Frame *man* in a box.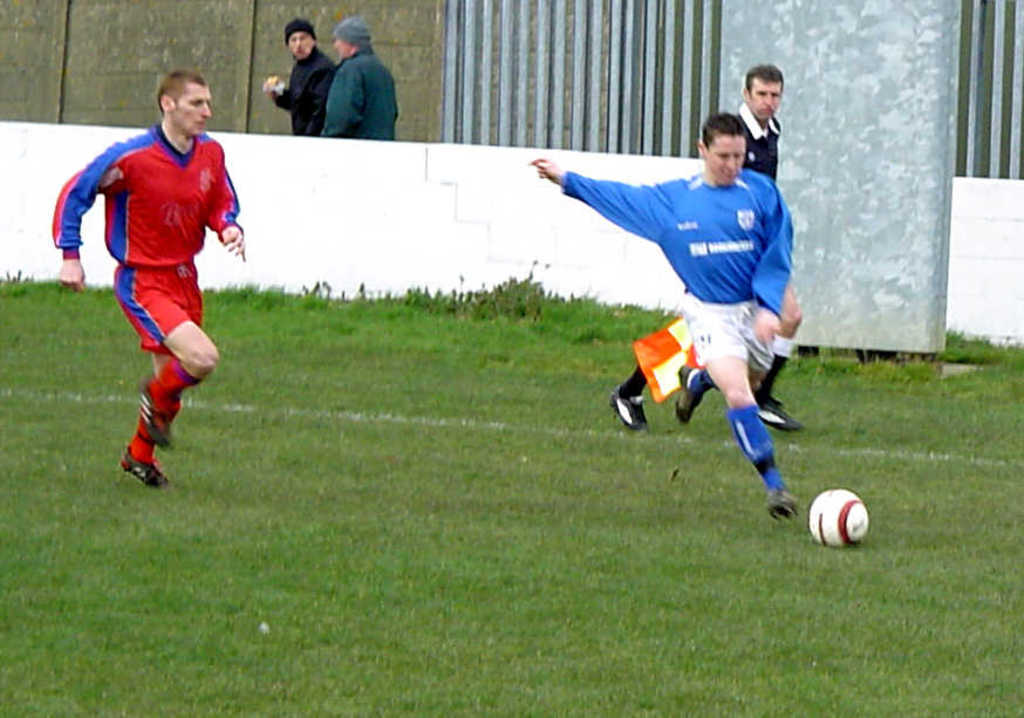
l=318, t=19, r=397, b=144.
